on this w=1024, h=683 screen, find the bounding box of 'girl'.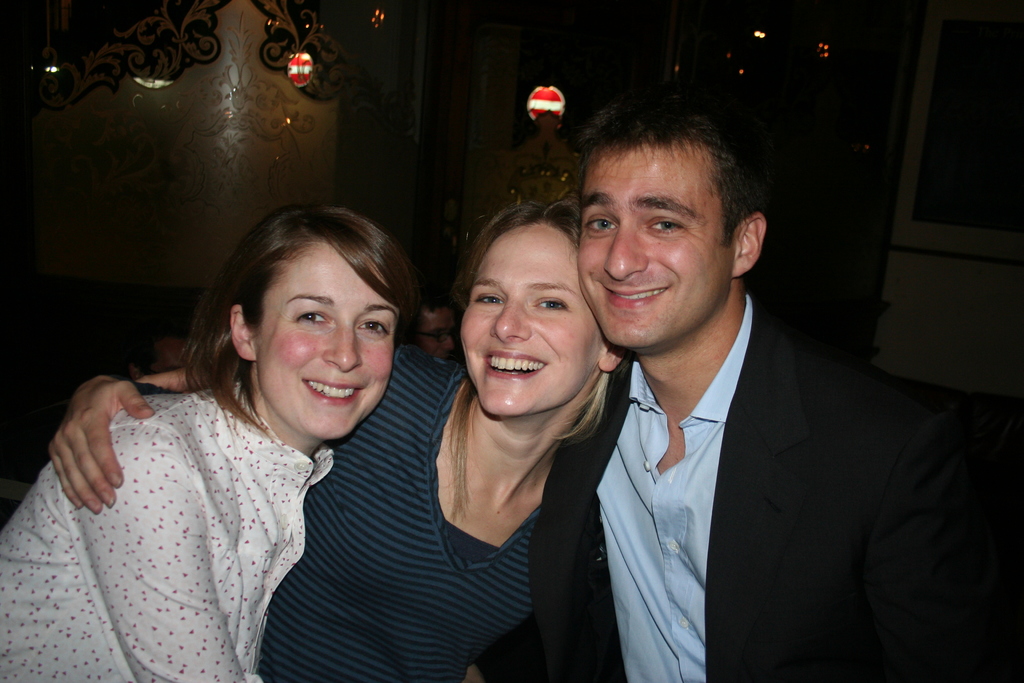
Bounding box: 44, 197, 624, 682.
